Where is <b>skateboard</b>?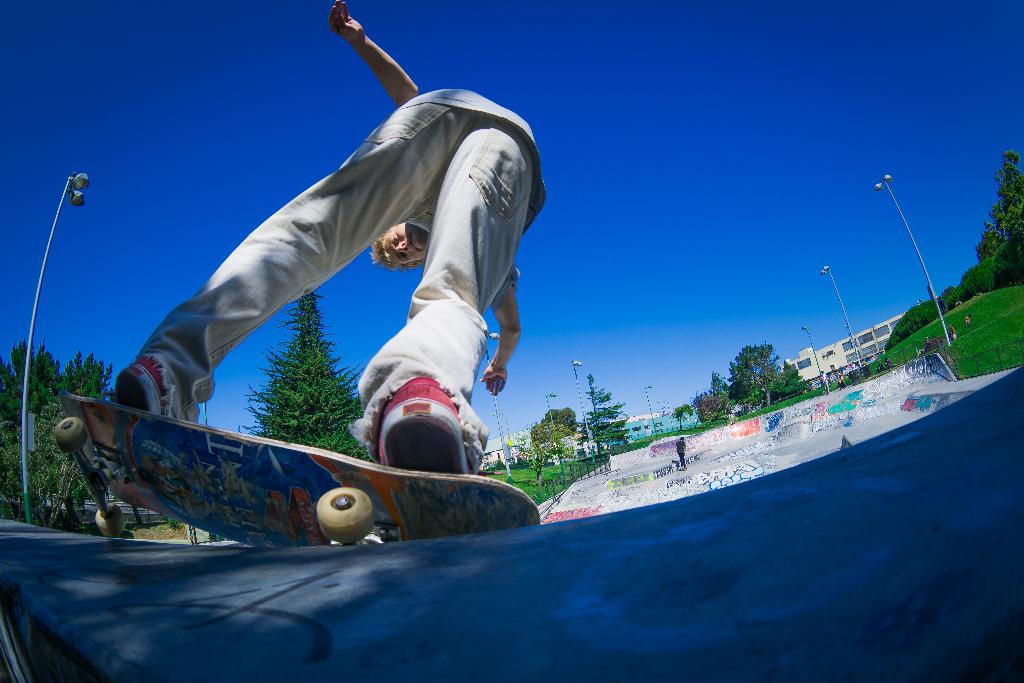
51, 390, 552, 546.
